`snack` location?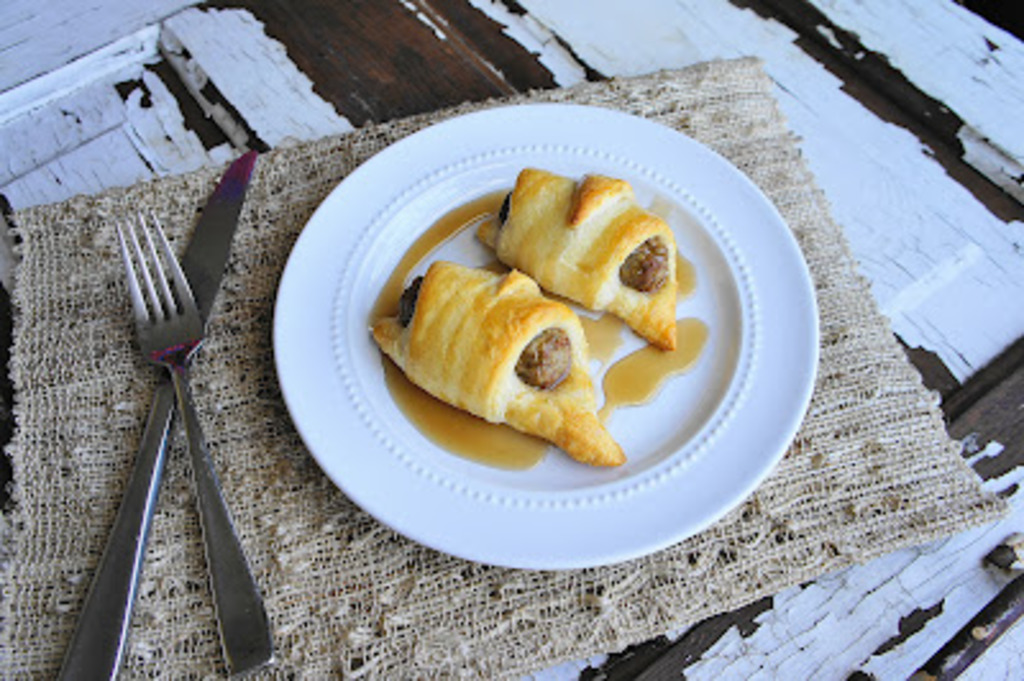
region(417, 274, 630, 469)
